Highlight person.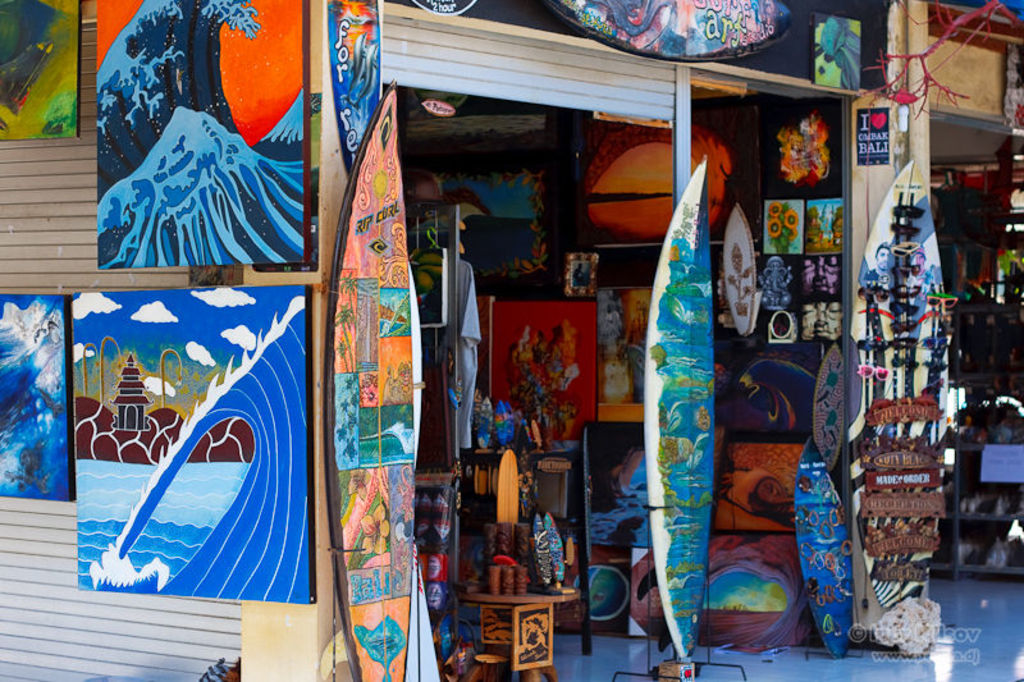
Highlighted region: bbox=[909, 242, 933, 342].
